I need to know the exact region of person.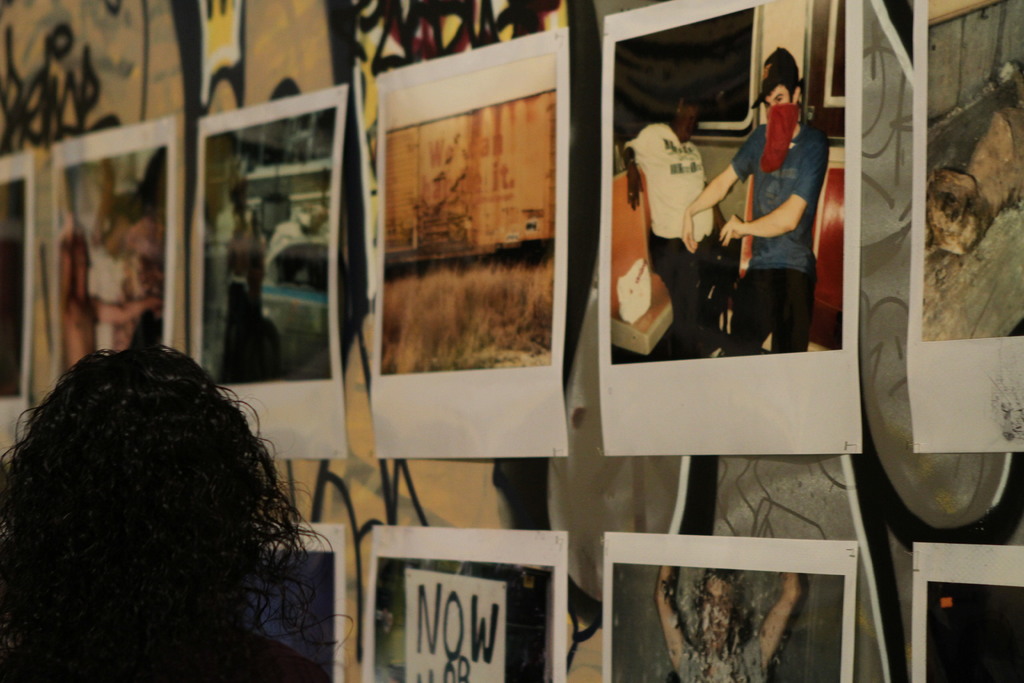
Region: {"x1": 681, "y1": 47, "x2": 826, "y2": 356}.
